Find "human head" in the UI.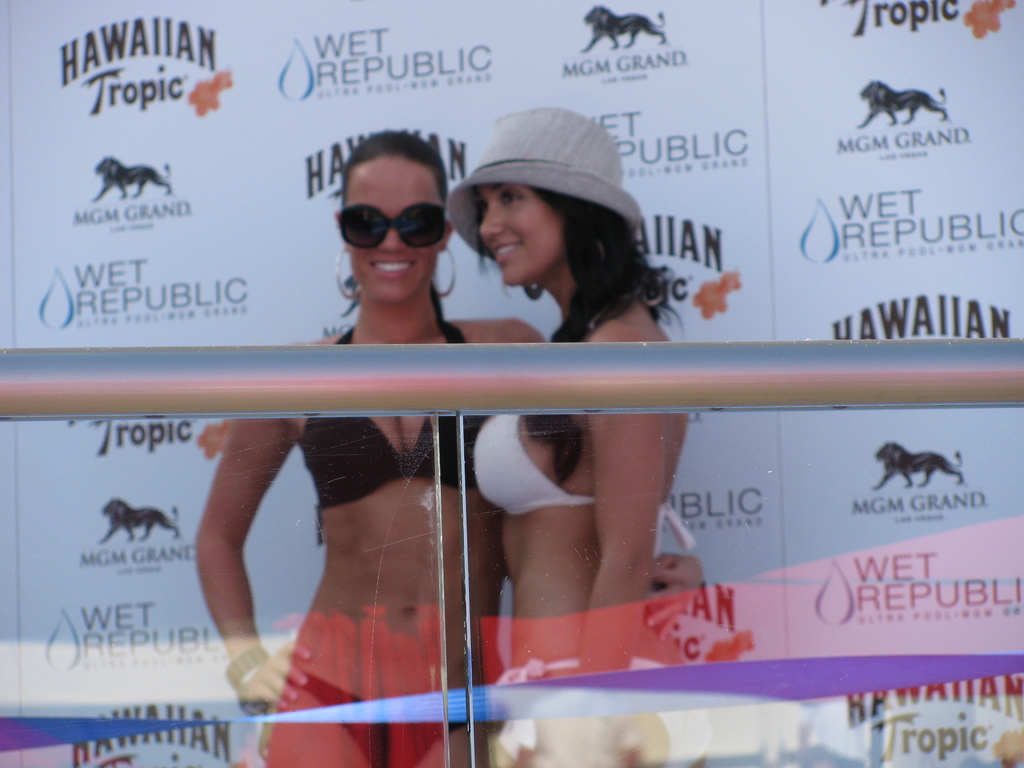
UI element at [474, 107, 624, 291].
